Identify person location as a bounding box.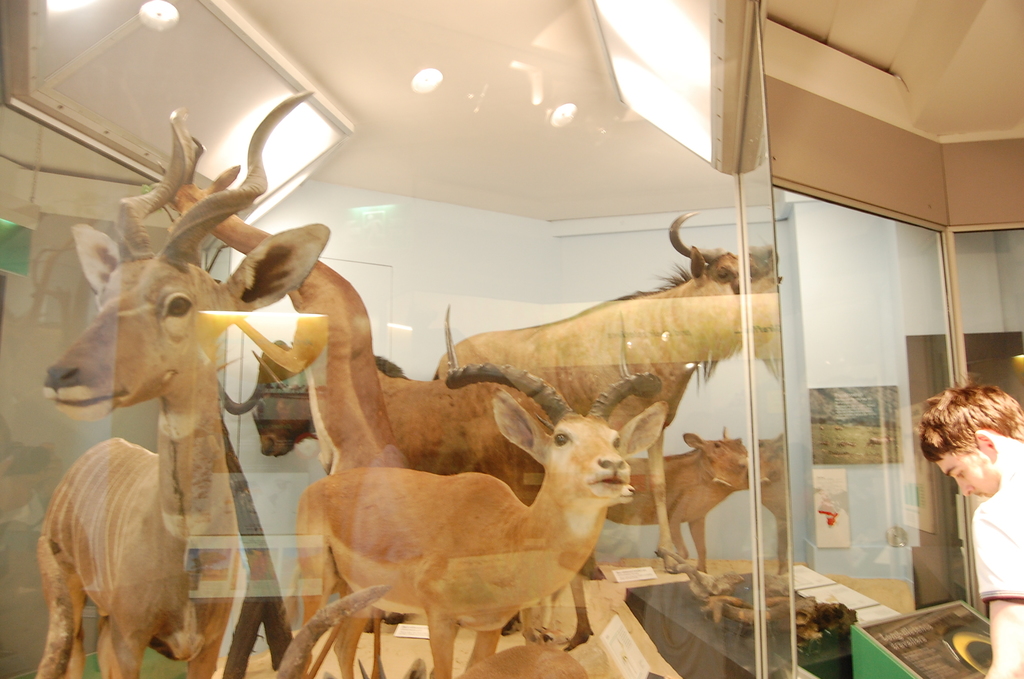
{"x1": 915, "y1": 380, "x2": 1023, "y2": 678}.
